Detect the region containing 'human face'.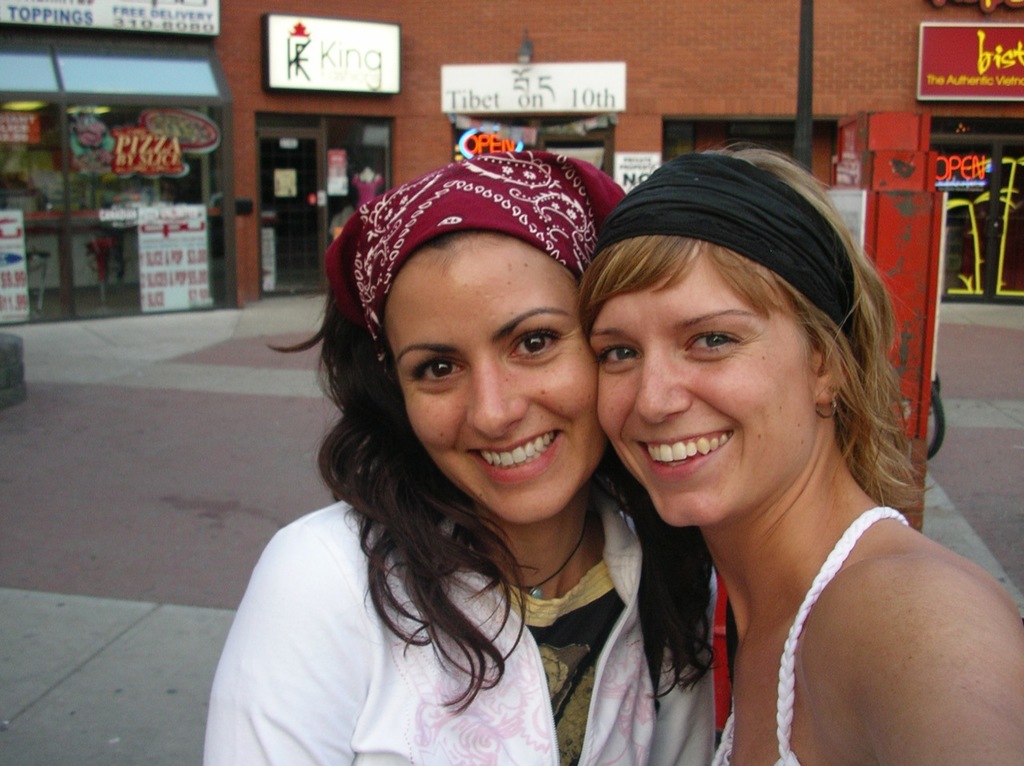
(385,244,595,517).
